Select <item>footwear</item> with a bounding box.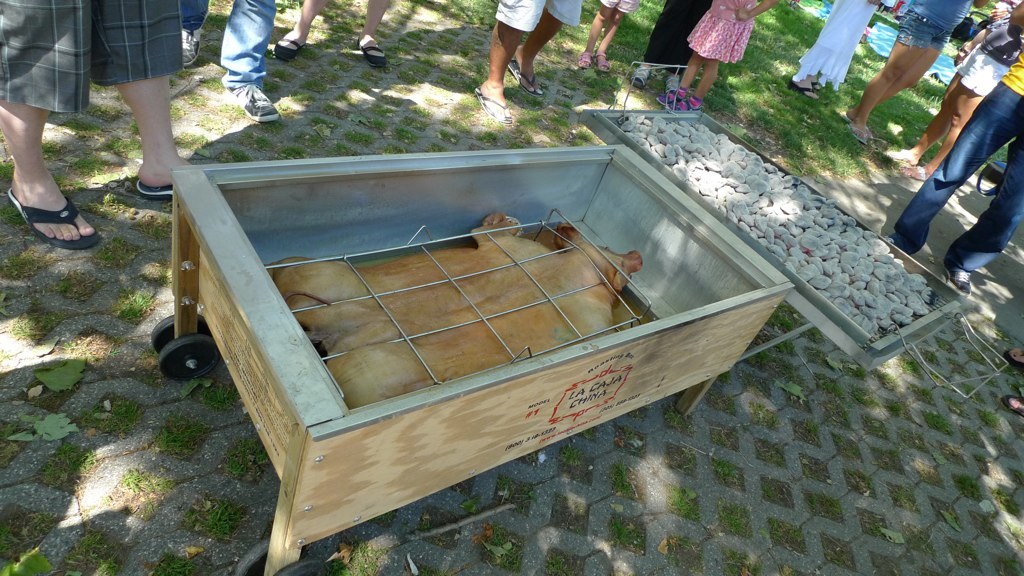
[left=356, top=38, right=389, bottom=71].
